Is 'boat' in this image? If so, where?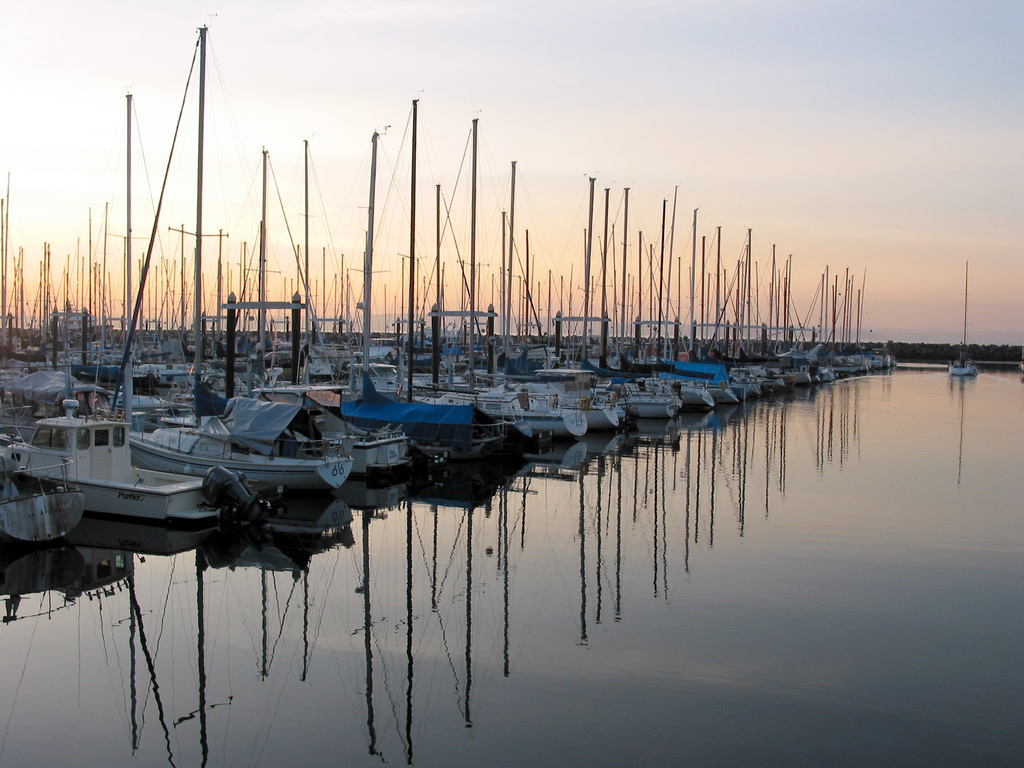
Yes, at 104,20,355,505.
